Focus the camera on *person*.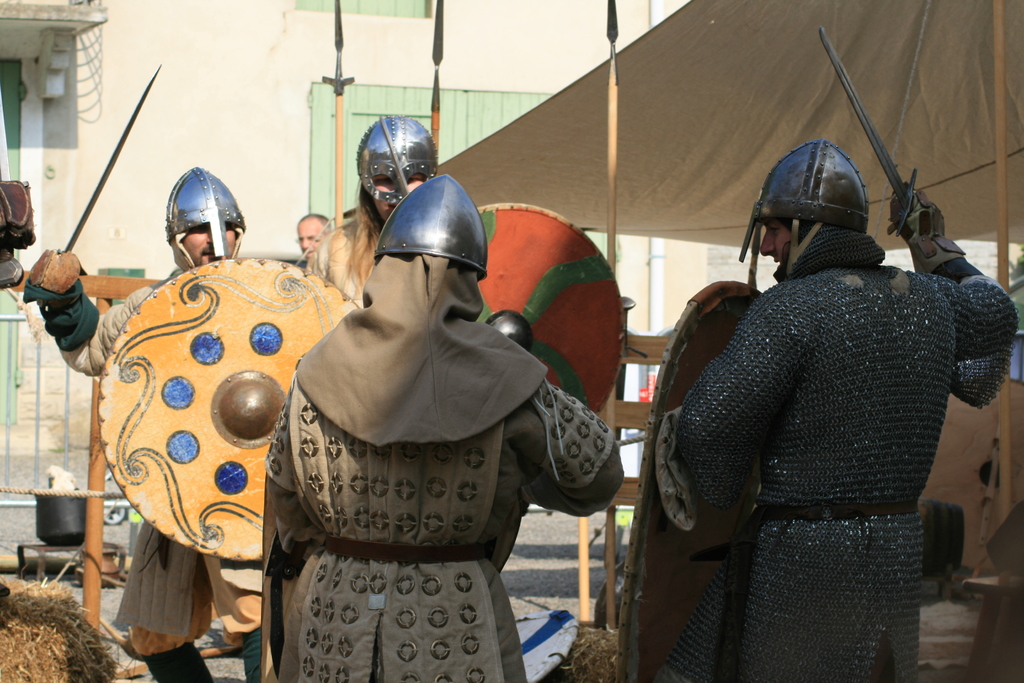
Focus region: (655, 129, 1023, 682).
